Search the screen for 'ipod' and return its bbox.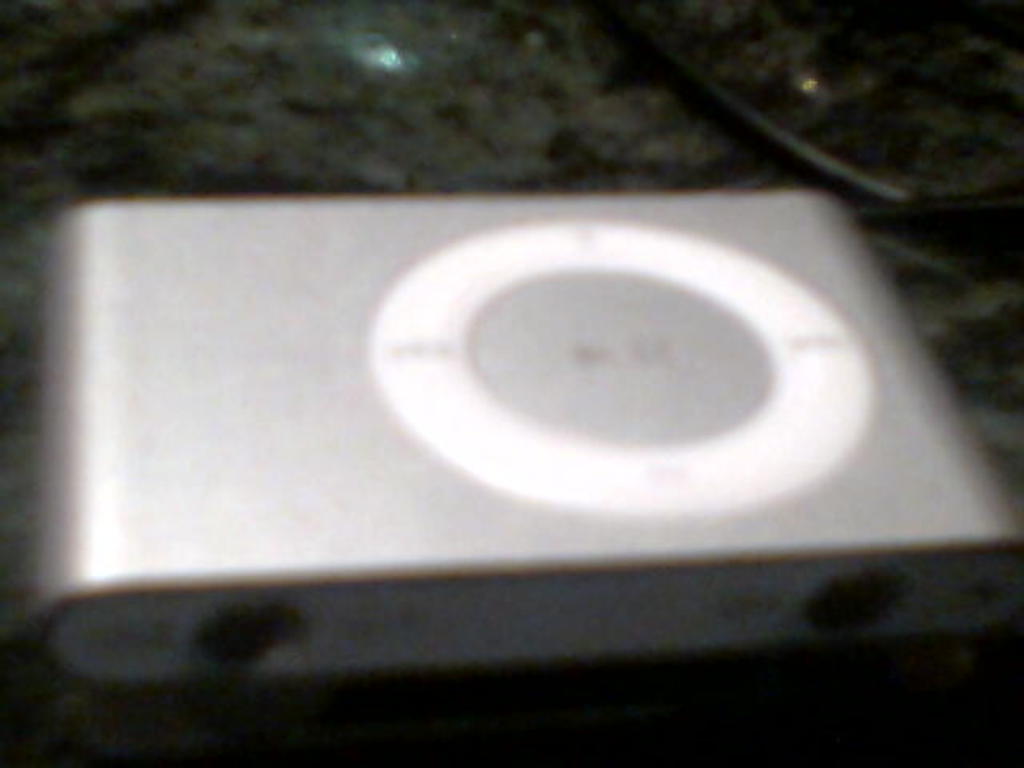
Found: 35:189:1022:696.
